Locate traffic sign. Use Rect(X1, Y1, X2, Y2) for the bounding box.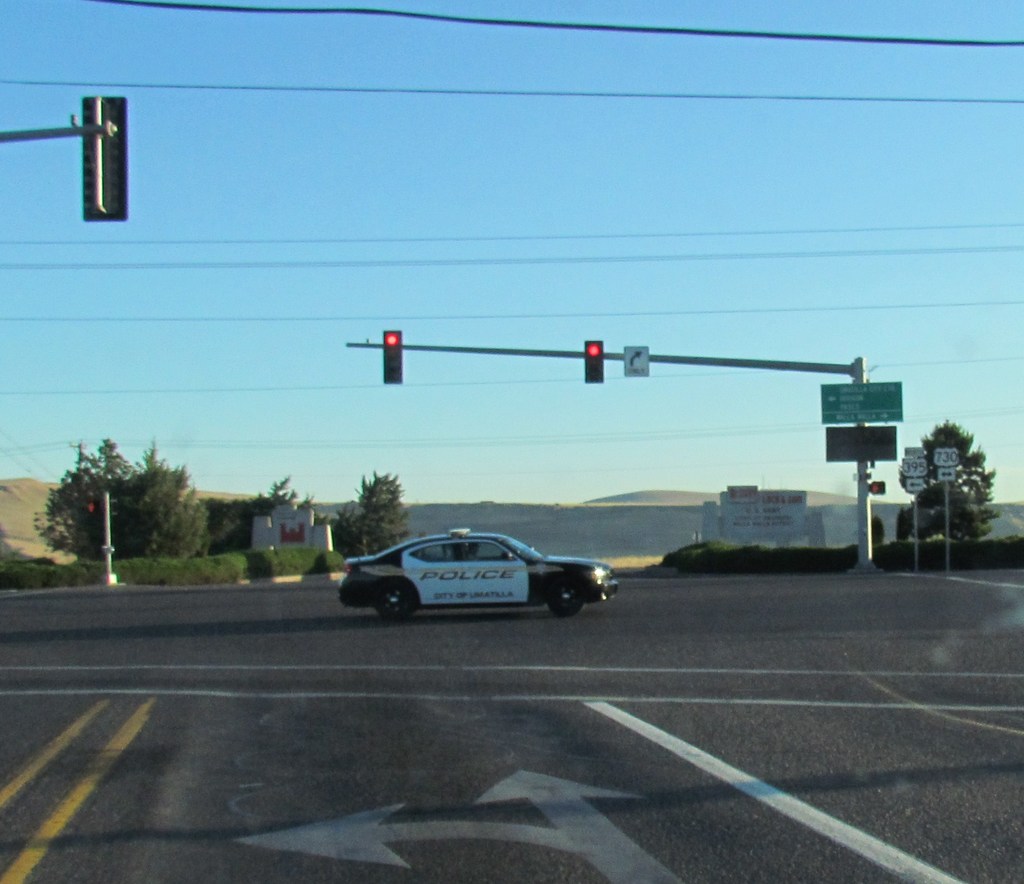
Rect(821, 383, 904, 421).
